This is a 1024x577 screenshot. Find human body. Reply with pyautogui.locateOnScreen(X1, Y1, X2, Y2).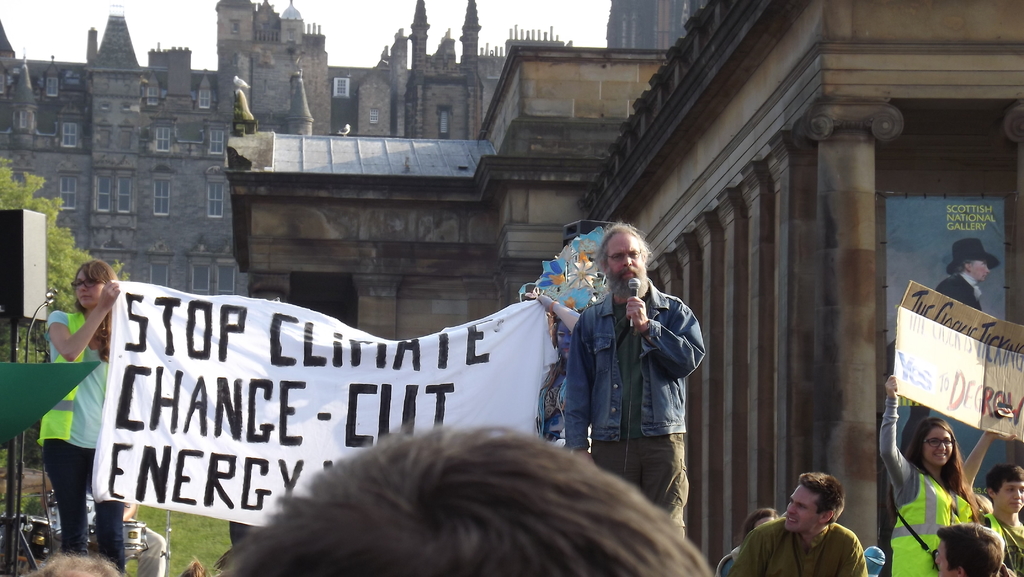
pyautogui.locateOnScreen(965, 430, 1023, 576).
